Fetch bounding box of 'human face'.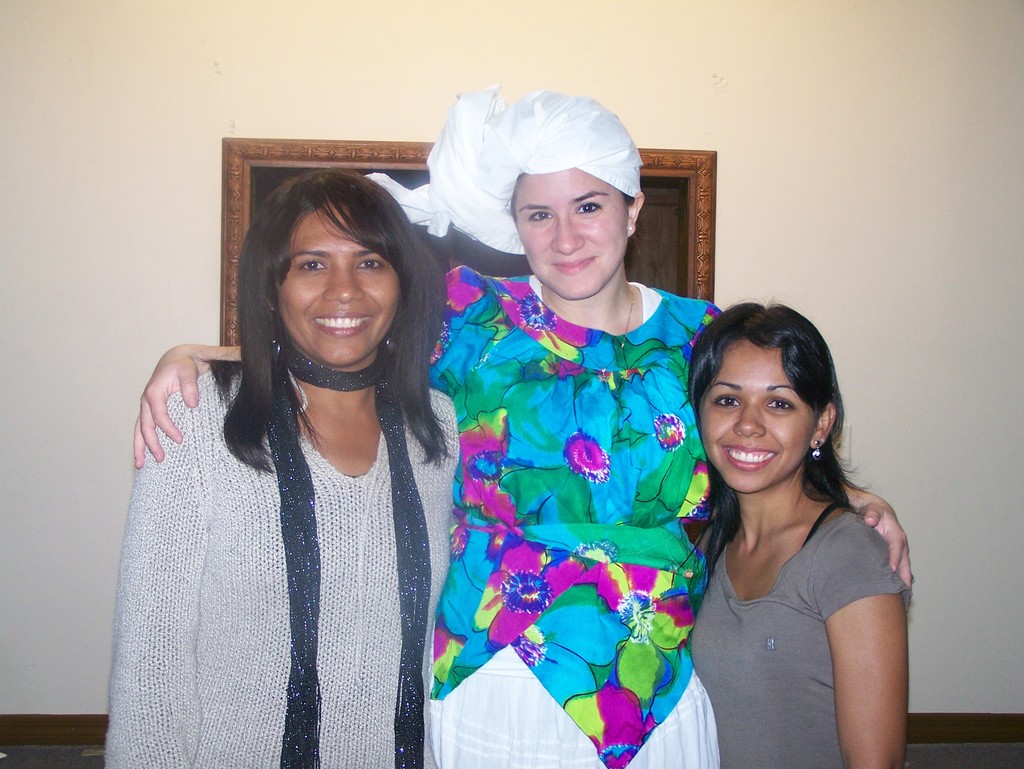
Bbox: Rect(697, 338, 811, 489).
